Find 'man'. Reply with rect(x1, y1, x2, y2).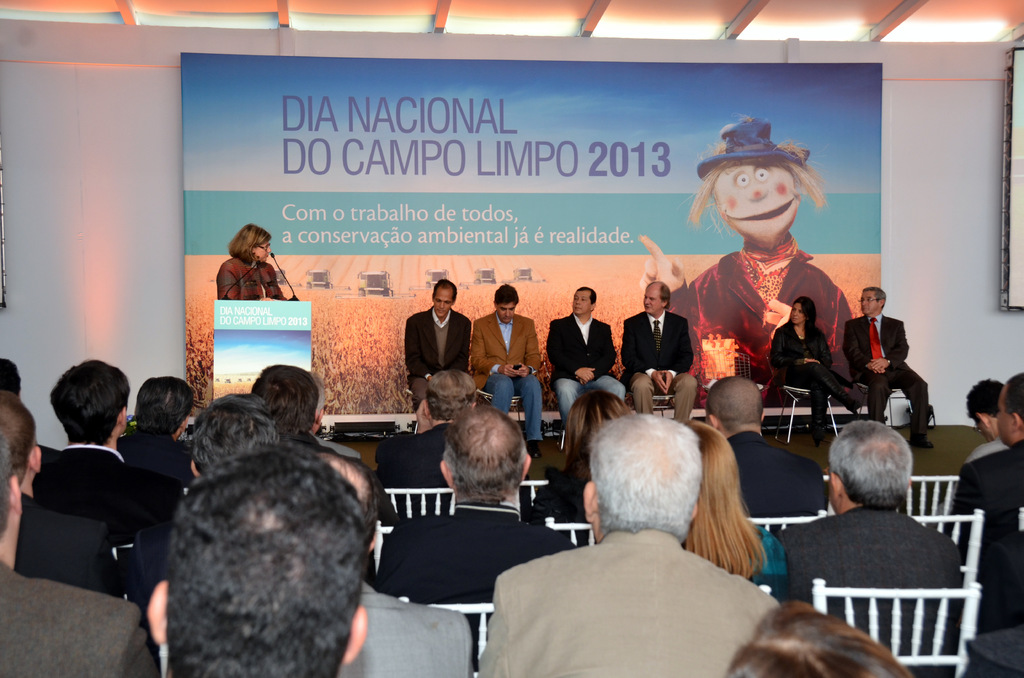
rect(542, 289, 630, 439).
